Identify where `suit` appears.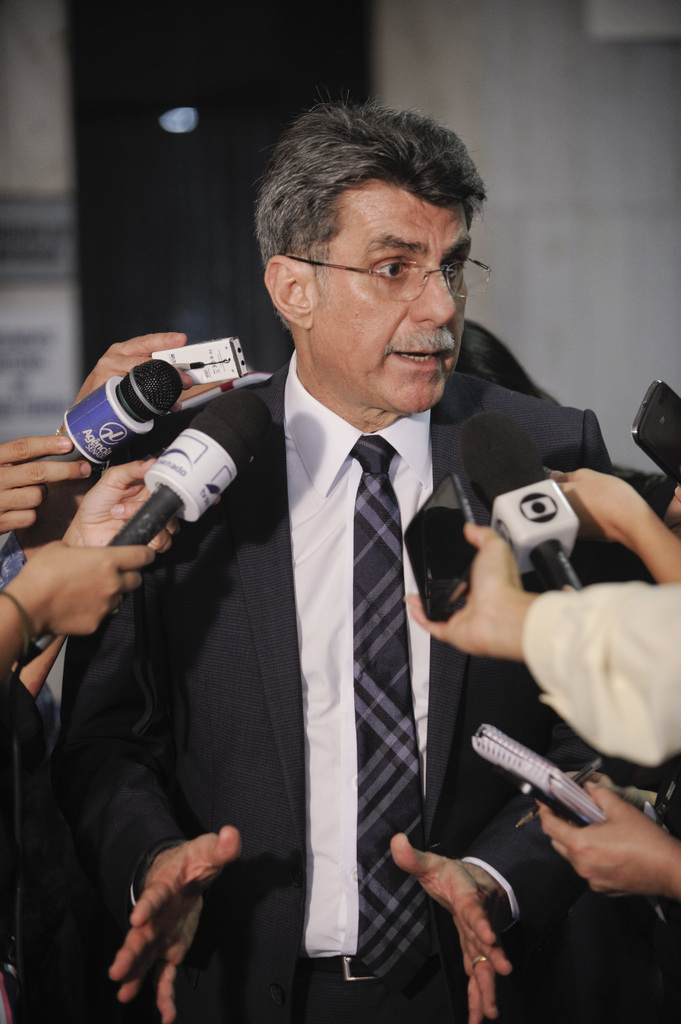
Appears at (98,213,602,1000).
